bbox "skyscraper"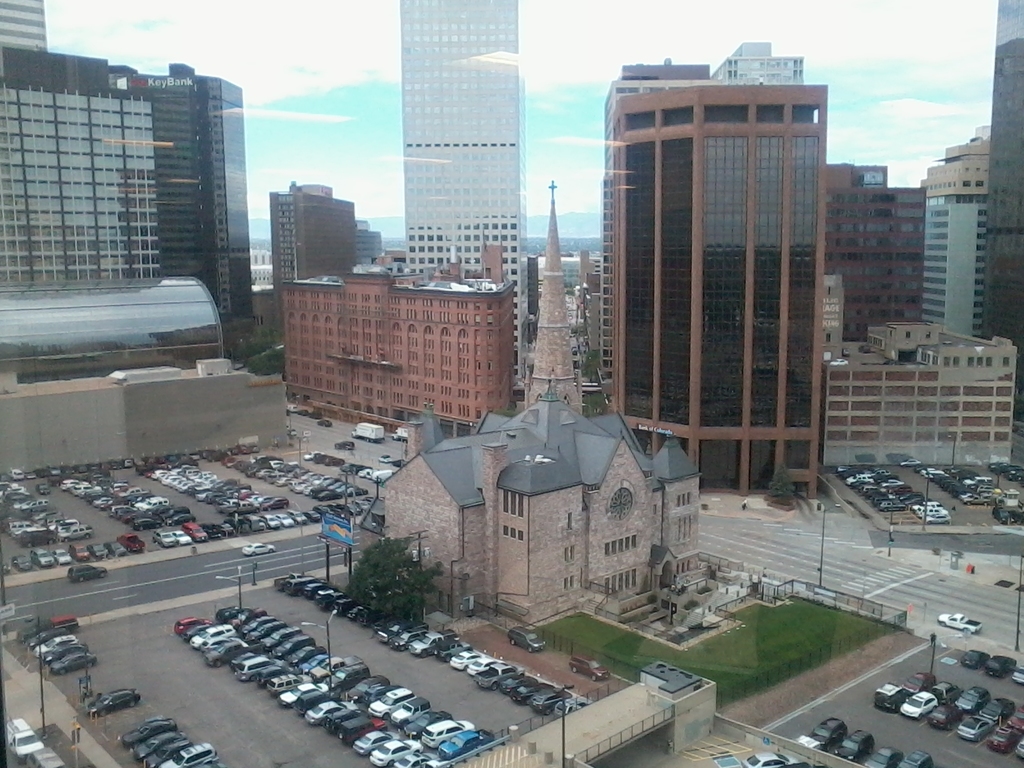
829:319:1018:467
